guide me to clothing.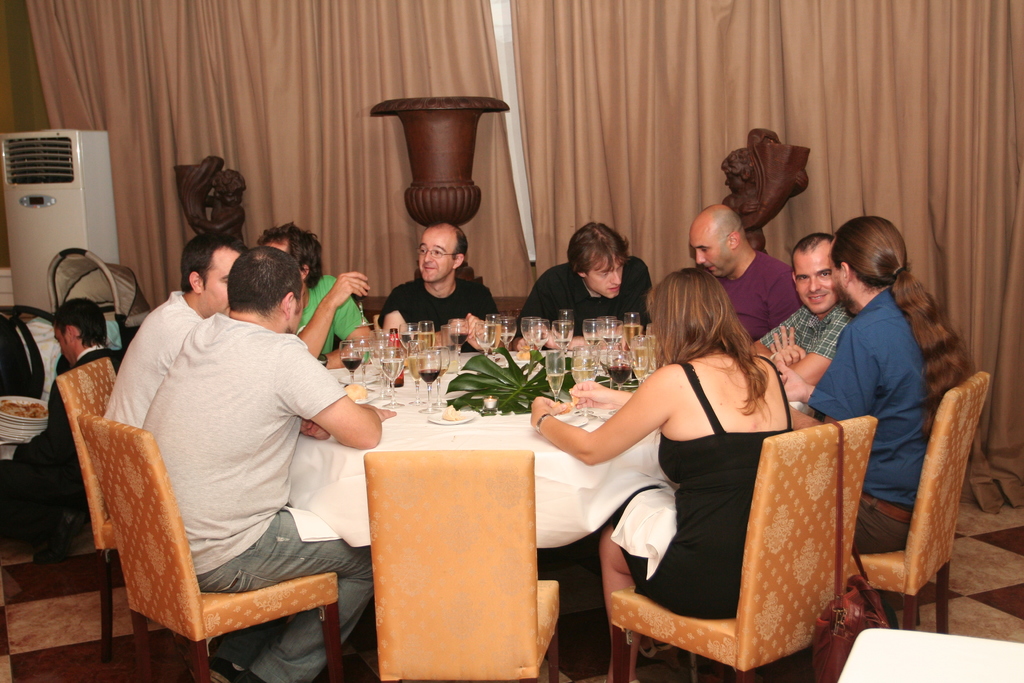
Guidance: BBox(808, 286, 934, 555).
